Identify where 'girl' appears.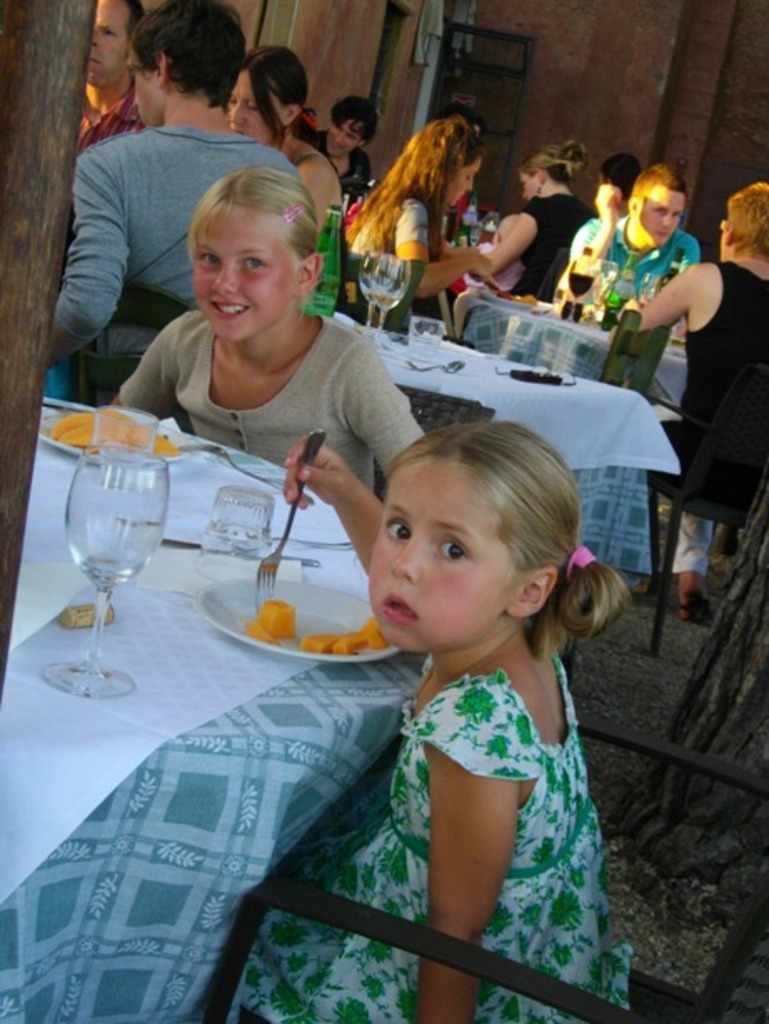
Appears at 244, 419, 634, 1019.
